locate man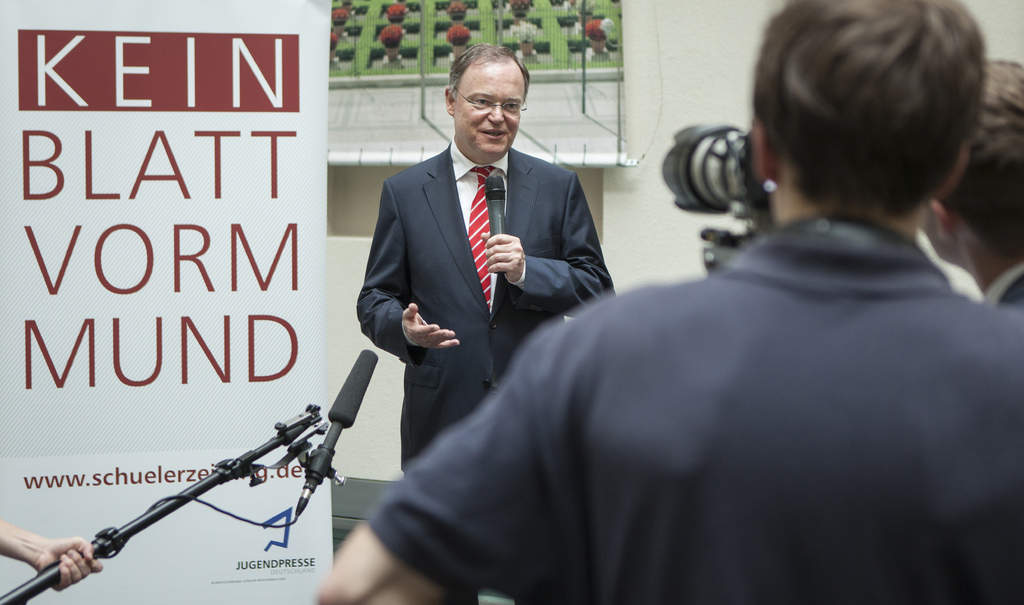
915:64:1023:313
